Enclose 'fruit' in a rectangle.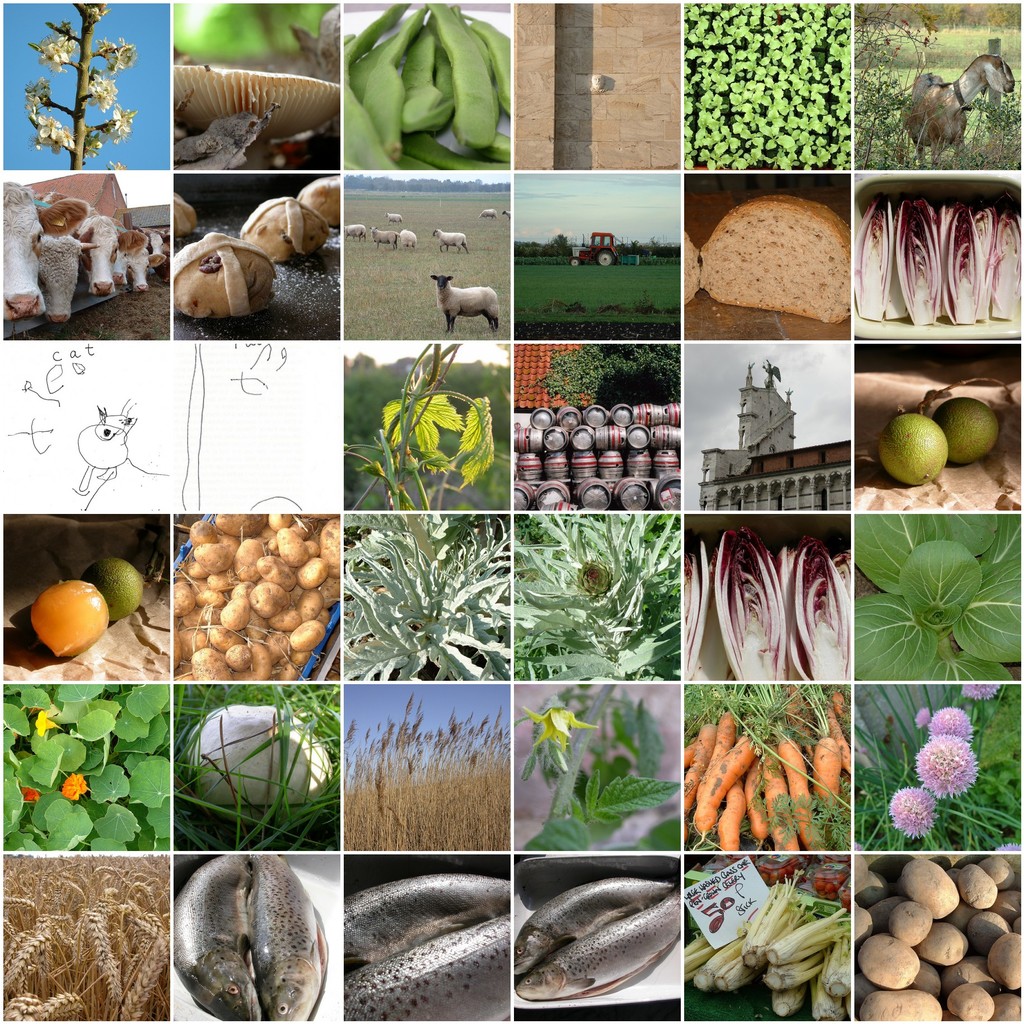
region(83, 550, 147, 629).
